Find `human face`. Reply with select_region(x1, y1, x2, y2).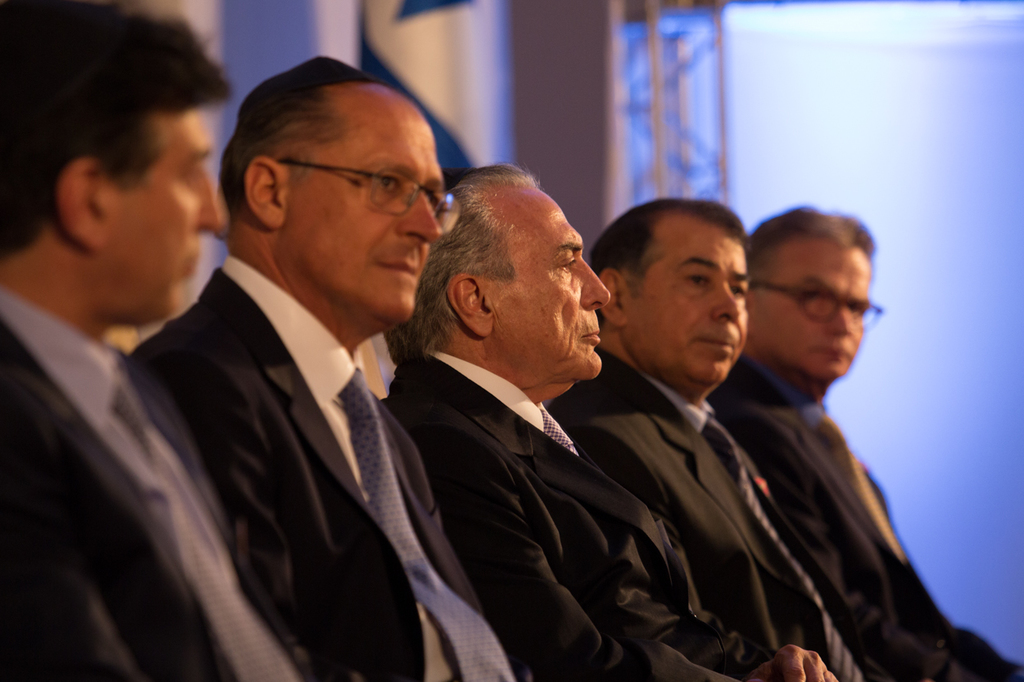
select_region(756, 243, 868, 381).
